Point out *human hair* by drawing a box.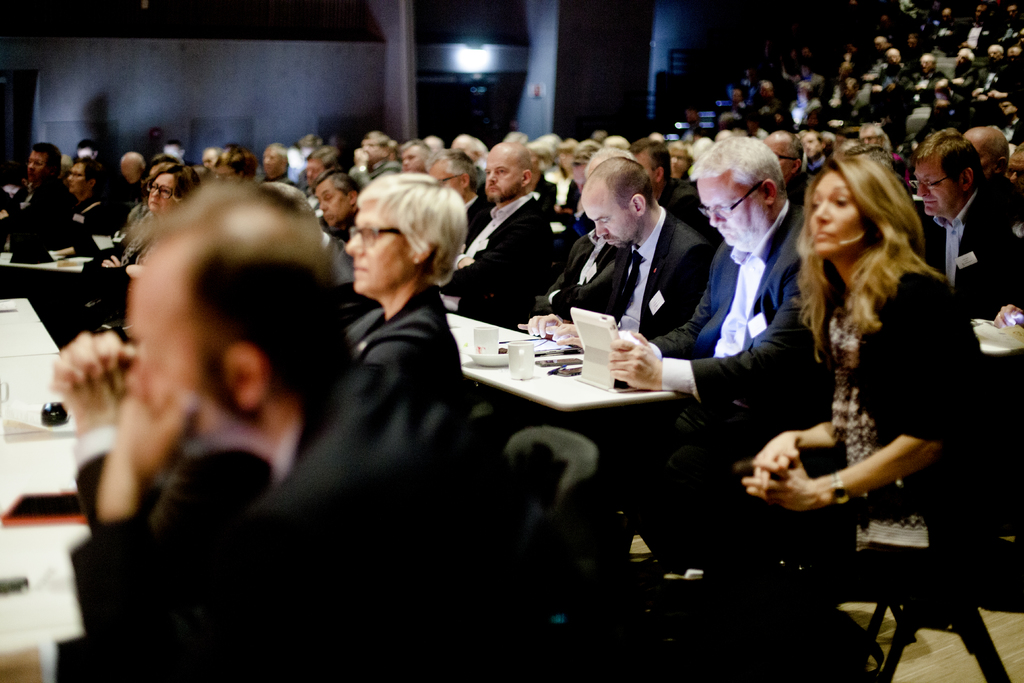
bbox(781, 129, 803, 171).
